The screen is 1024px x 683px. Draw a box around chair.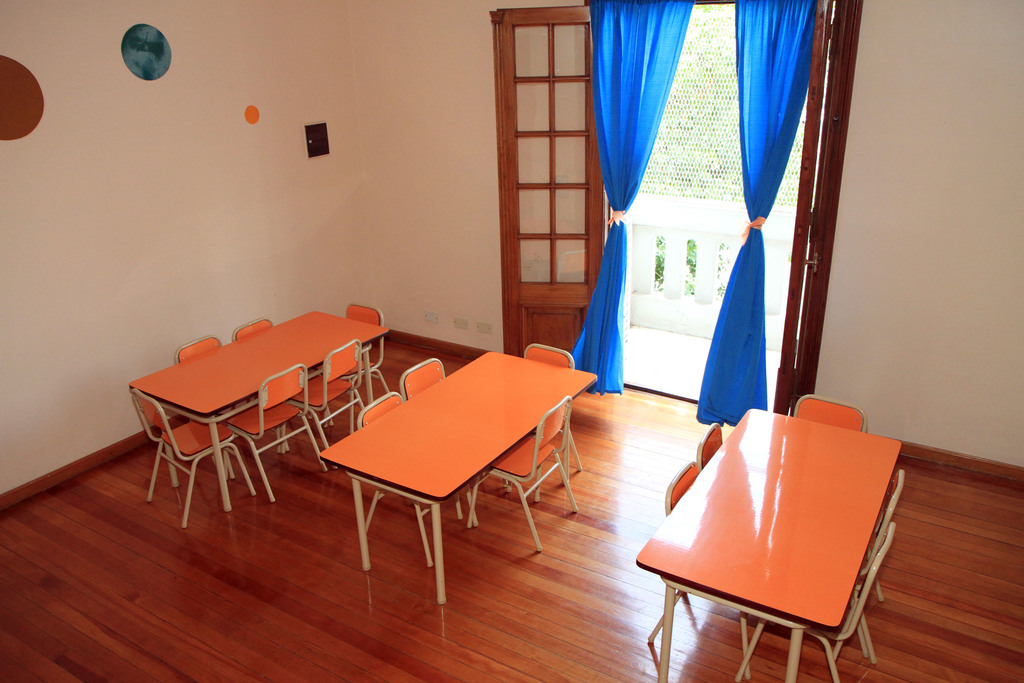
locate(289, 337, 369, 447).
